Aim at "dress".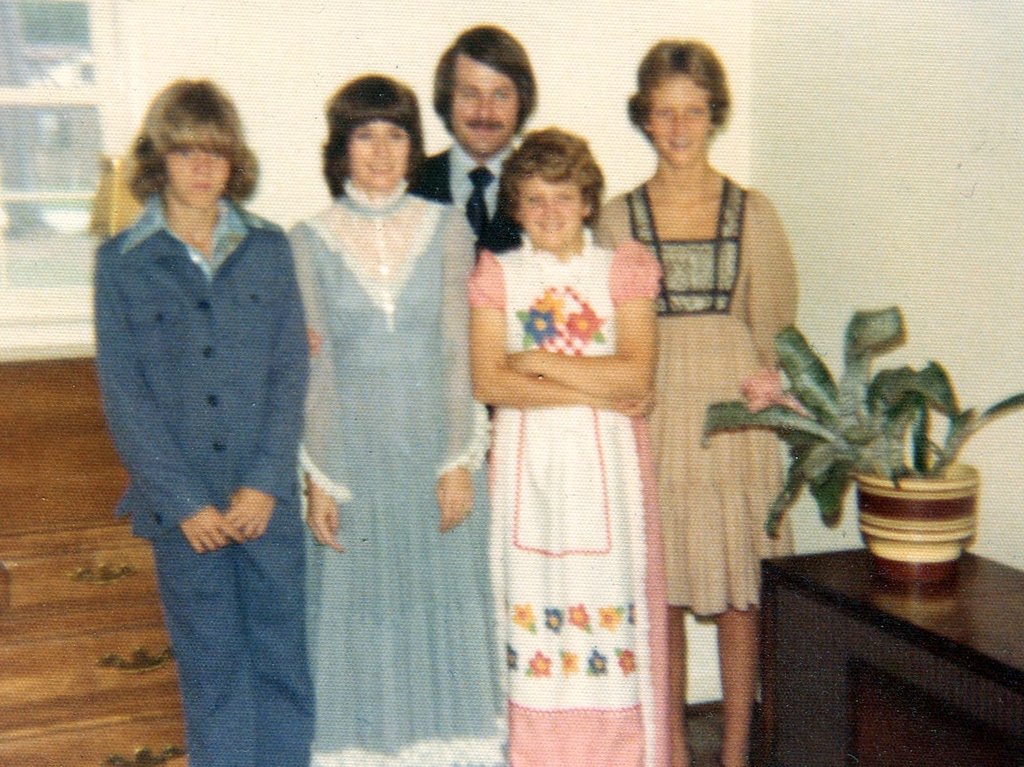
Aimed at (283,181,508,766).
